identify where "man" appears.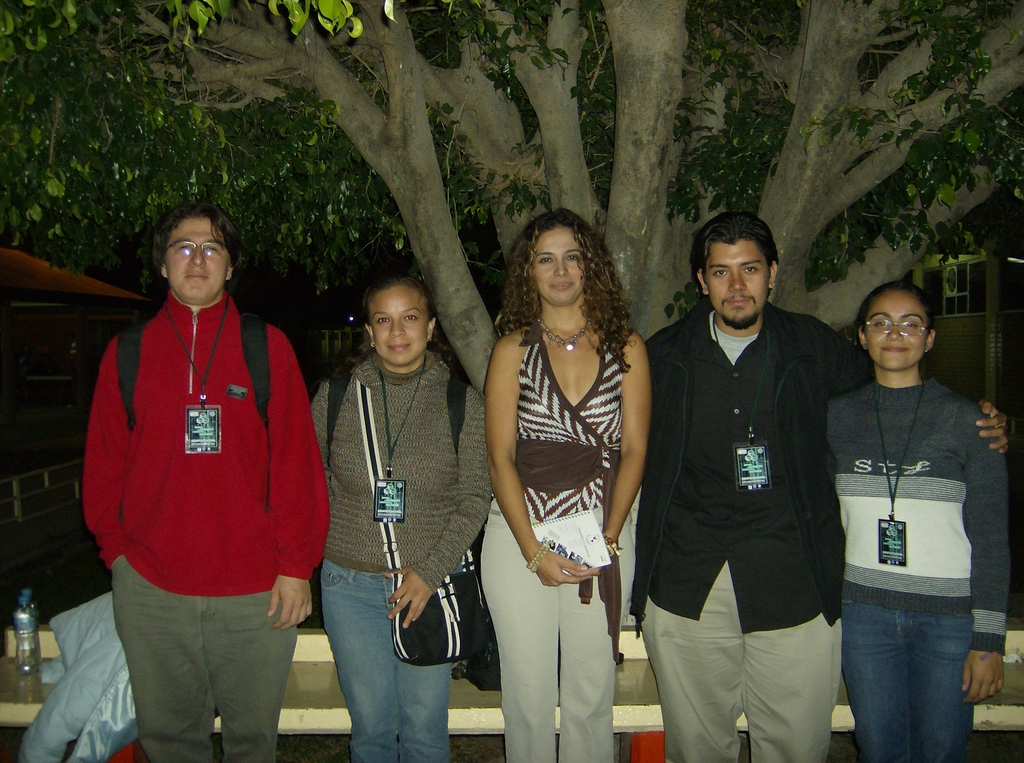
Appears at l=76, t=201, r=329, b=762.
